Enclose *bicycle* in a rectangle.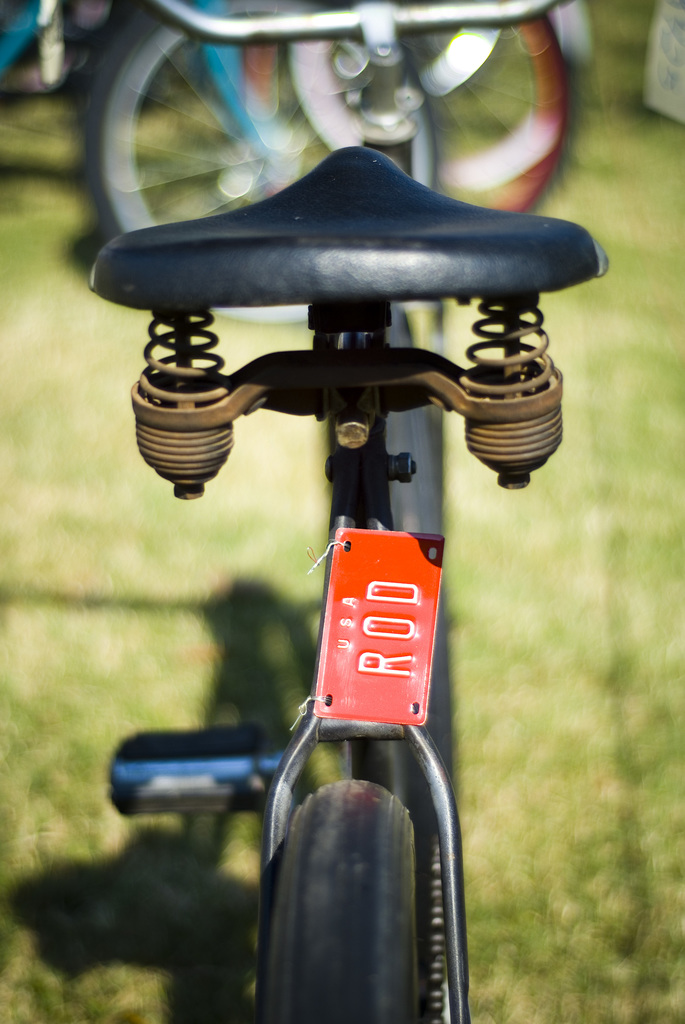
[x1=115, y1=0, x2=611, y2=1023].
